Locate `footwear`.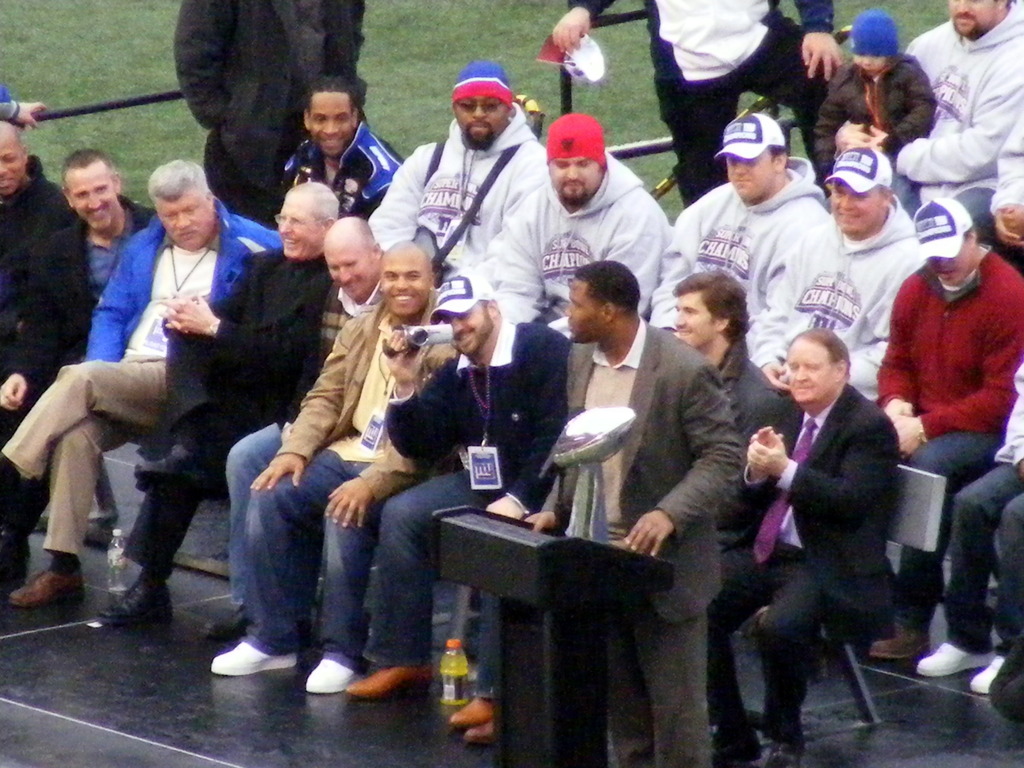
Bounding box: bbox(447, 691, 495, 730).
